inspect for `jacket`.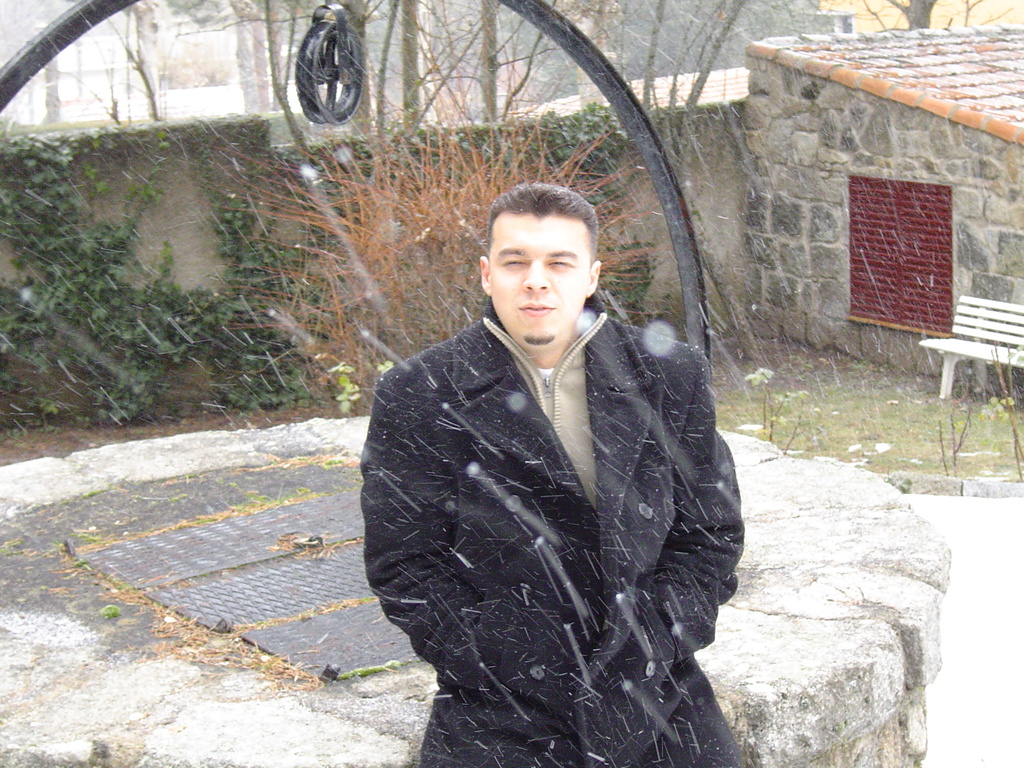
Inspection: x1=363, y1=296, x2=749, y2=767.
